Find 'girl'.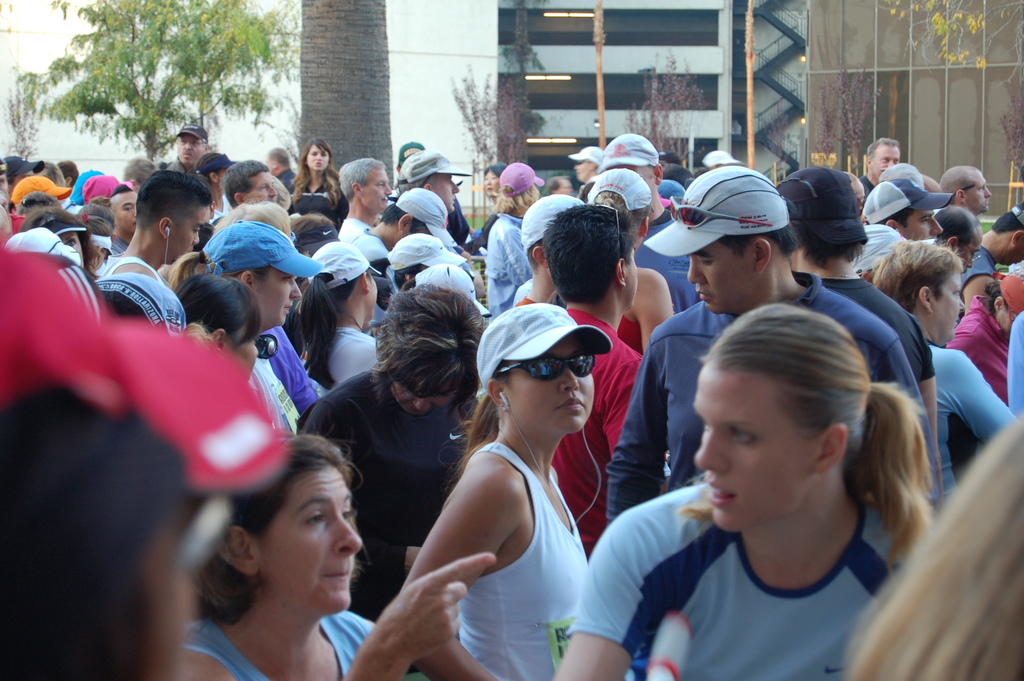
(x1=174, y1=274, x2=263, y2=381).
